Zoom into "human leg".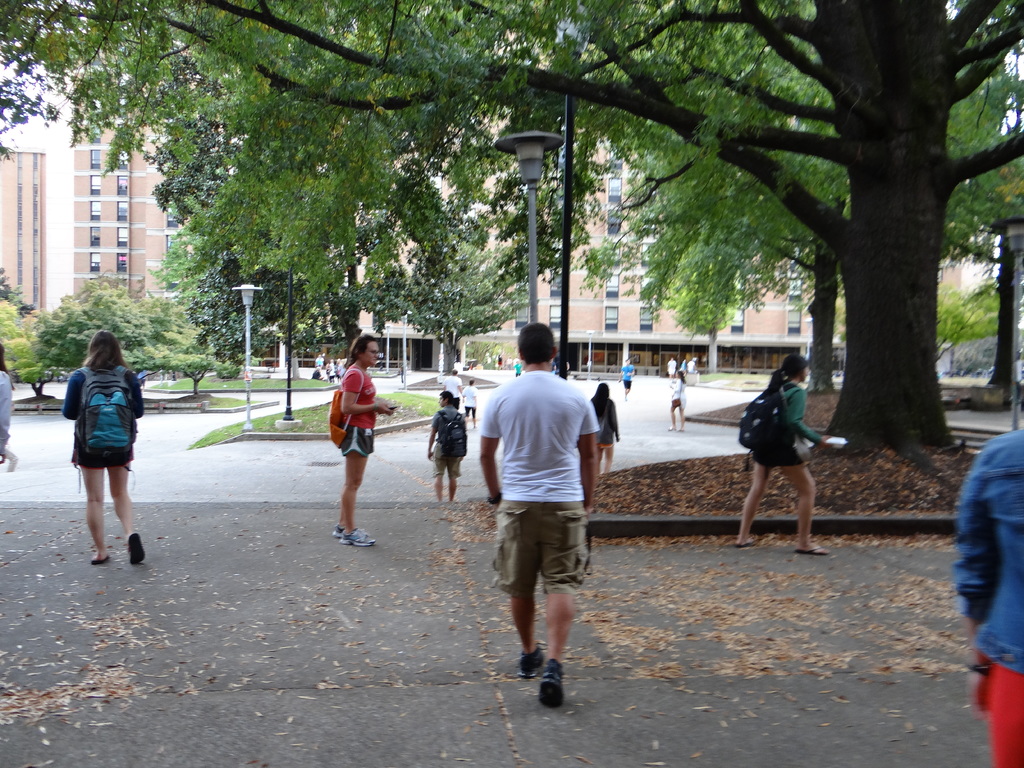
Zoom target: region(667, 399, 675, 431).
